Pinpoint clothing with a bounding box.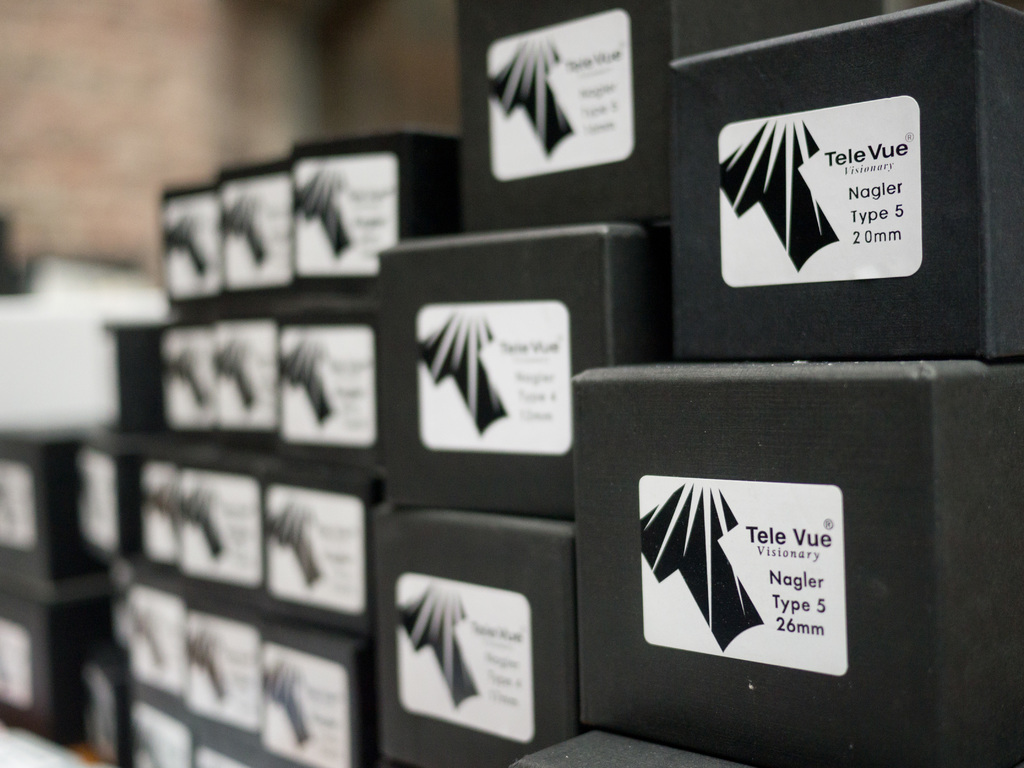
left=187, top=632, right=227, bottom=700.
